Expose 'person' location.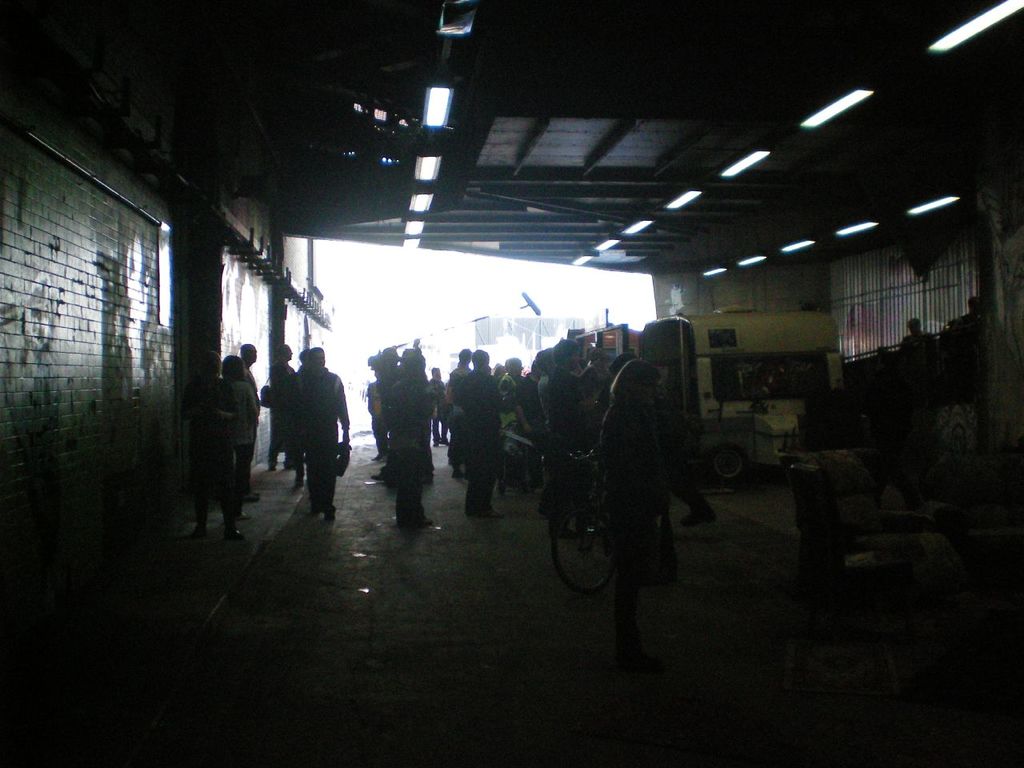
Exposed at box(271, 337, 334, 539).
